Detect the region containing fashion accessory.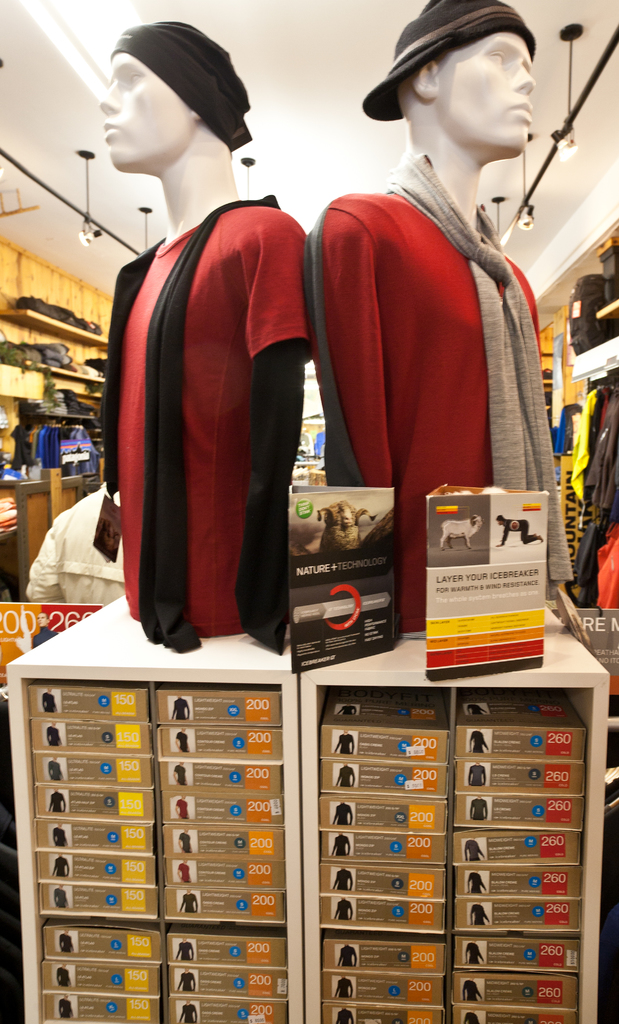
(x1=111, y1=20, x2=256, y2=154).
